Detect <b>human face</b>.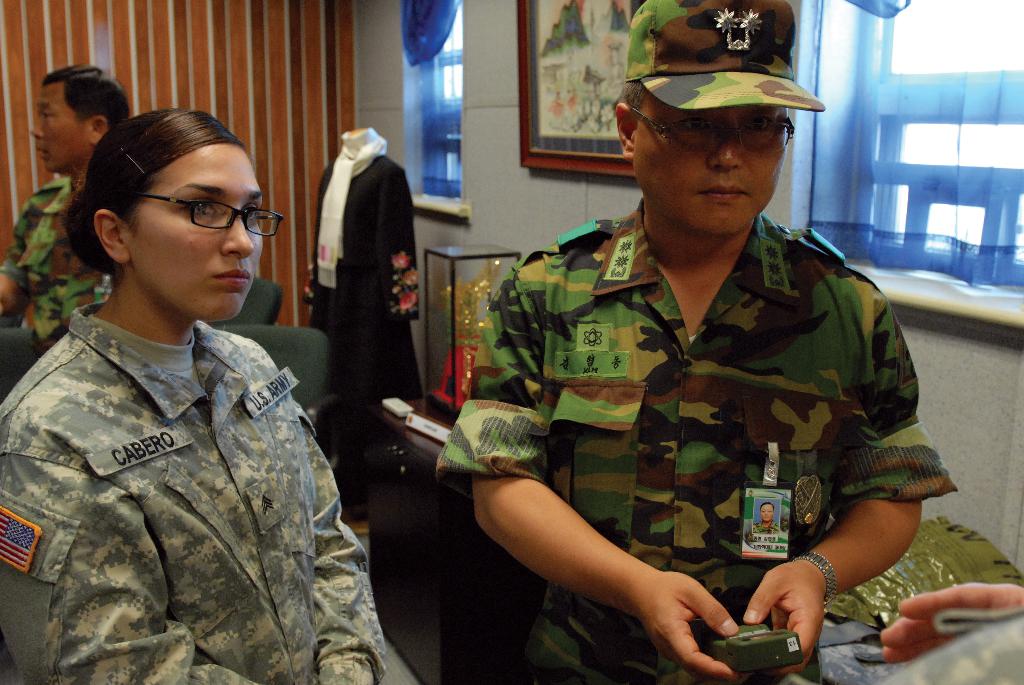
Detected at [638,93,789,238].
